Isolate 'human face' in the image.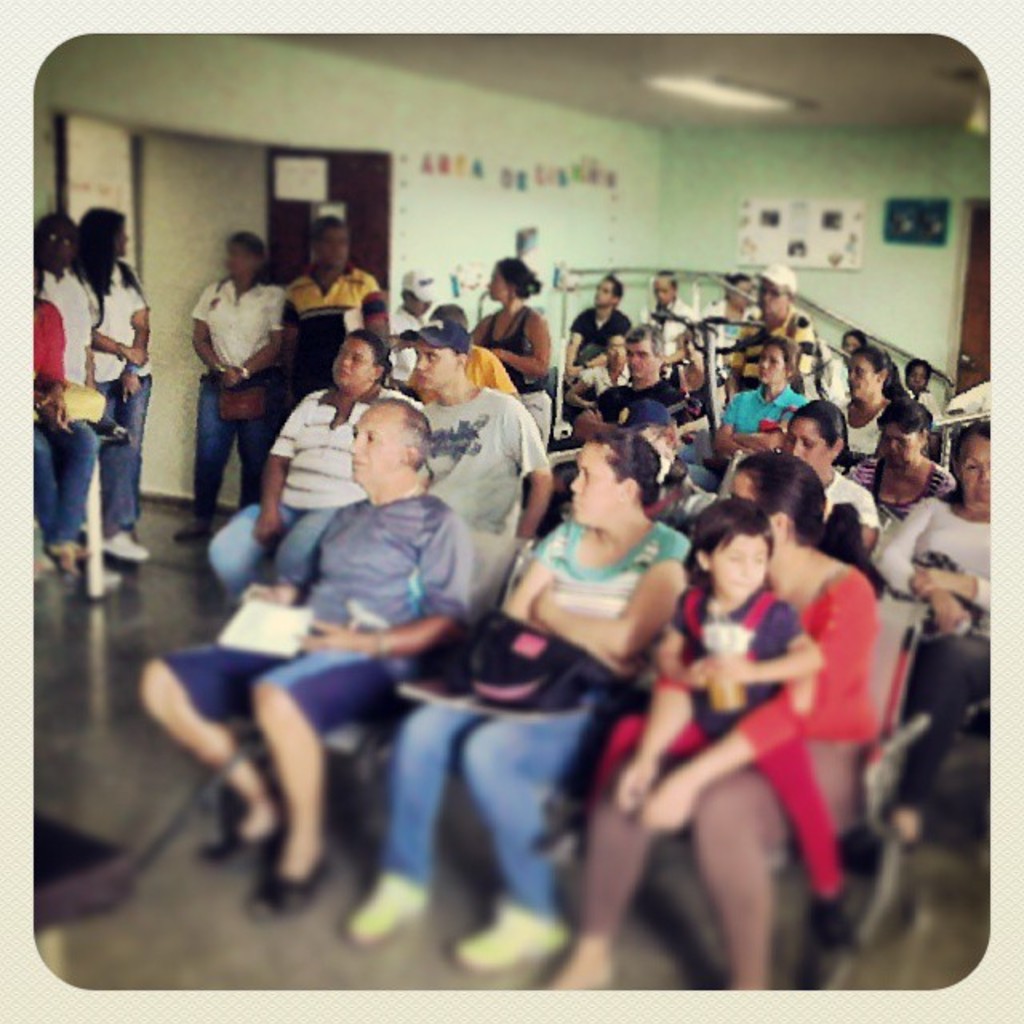
Isolated region: 414, 342, 456, 382.
